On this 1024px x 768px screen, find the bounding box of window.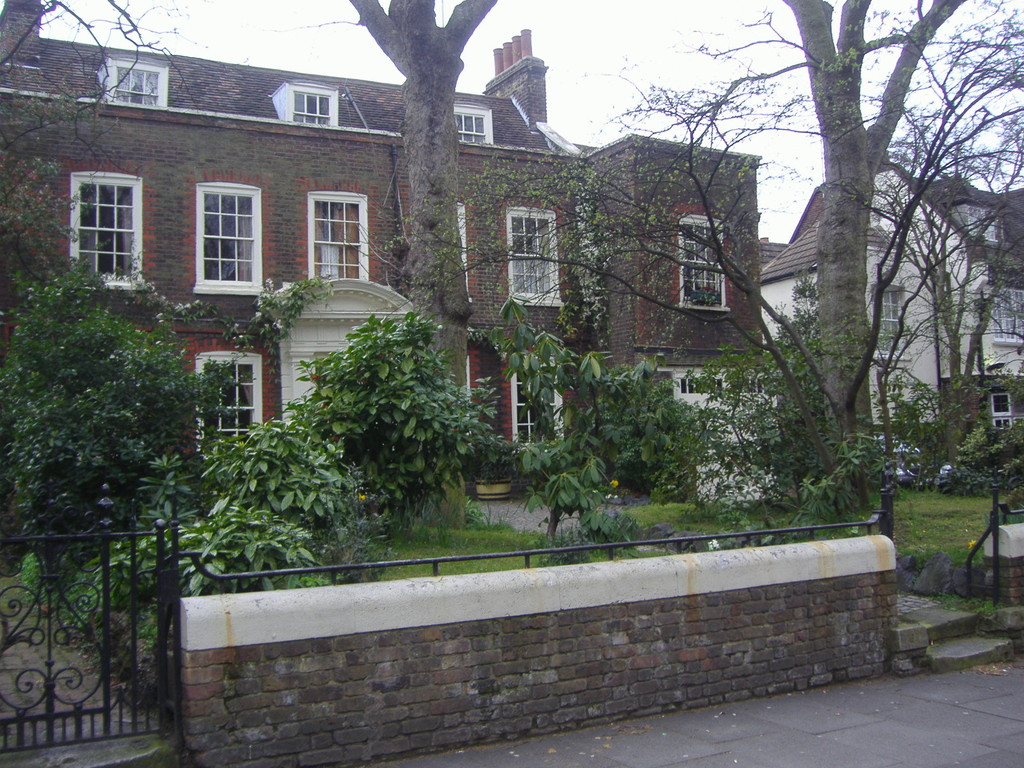
Bounding box: select_region(196, 181, 269, 295).
